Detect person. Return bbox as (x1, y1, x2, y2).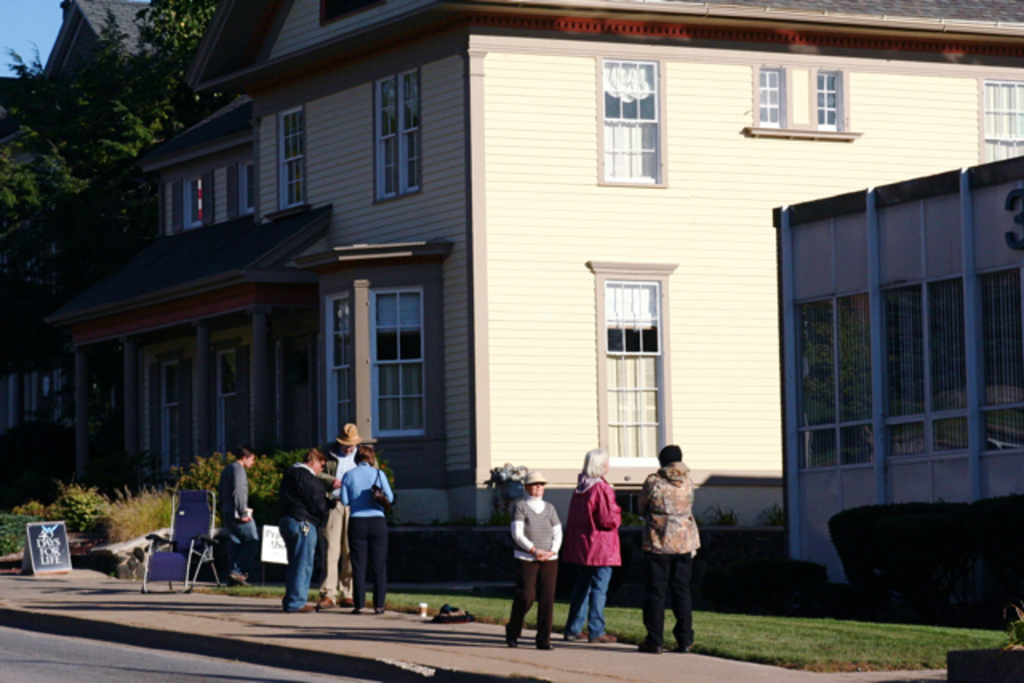
(275, 449, 322, 606).
